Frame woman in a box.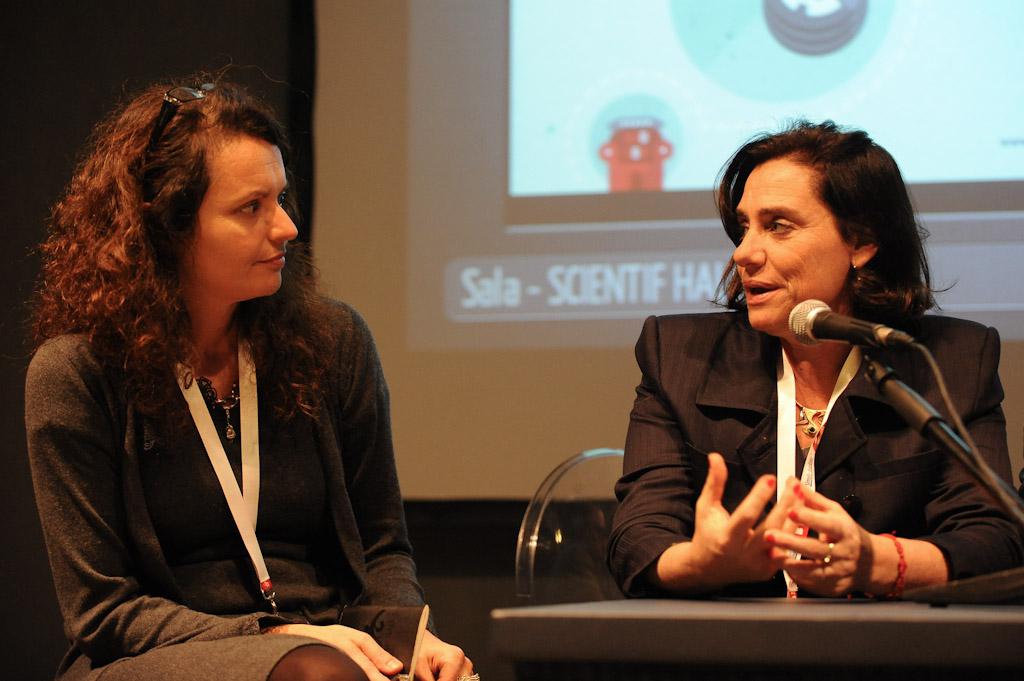
(608, 128, 1001, 643).
